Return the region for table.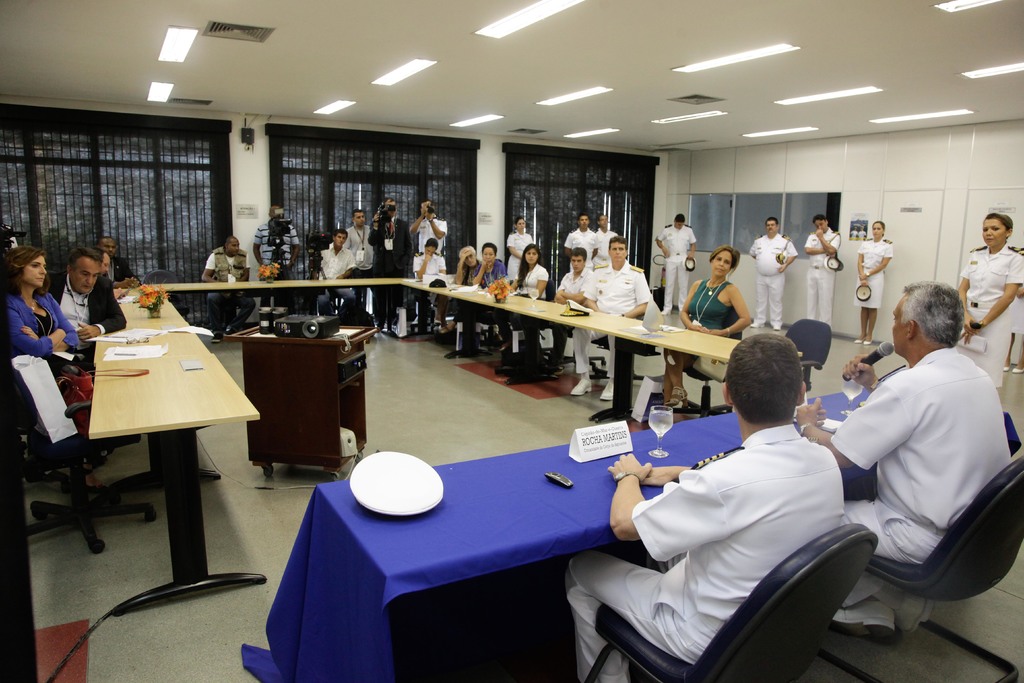
(x1=241, y1=390, x2=1021, y2=682).
